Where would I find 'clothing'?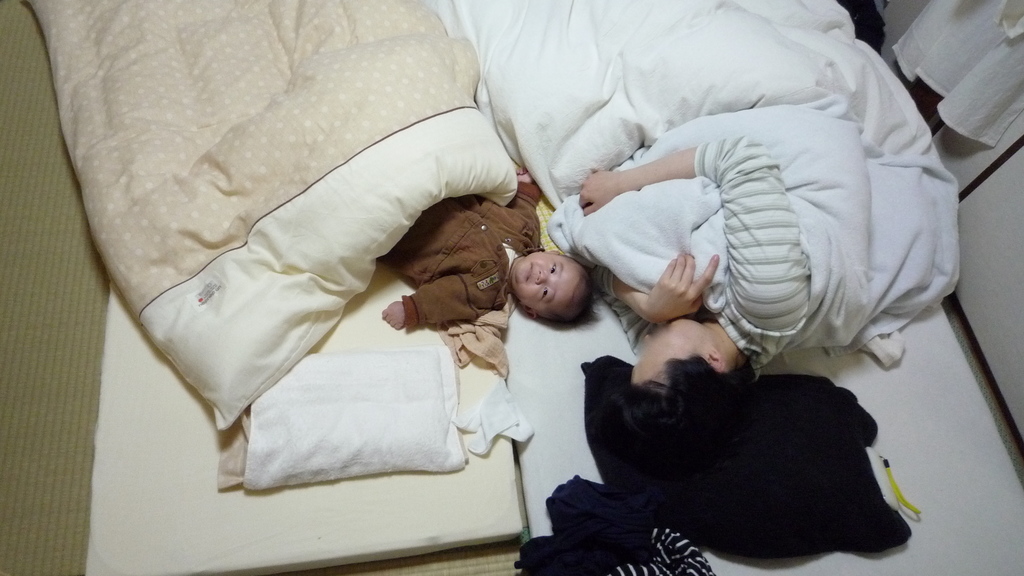
At 378,184,542,329.
